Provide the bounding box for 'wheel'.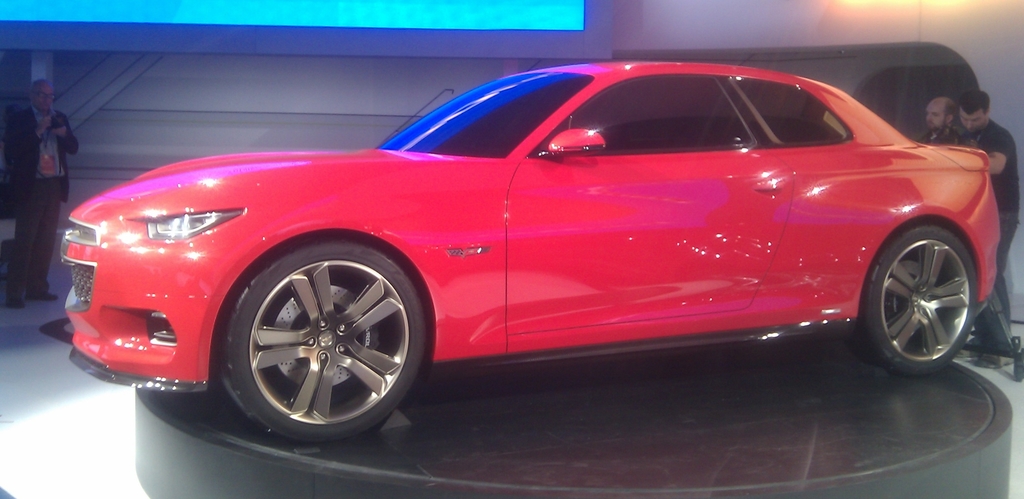
856, 226, 977, 374.
